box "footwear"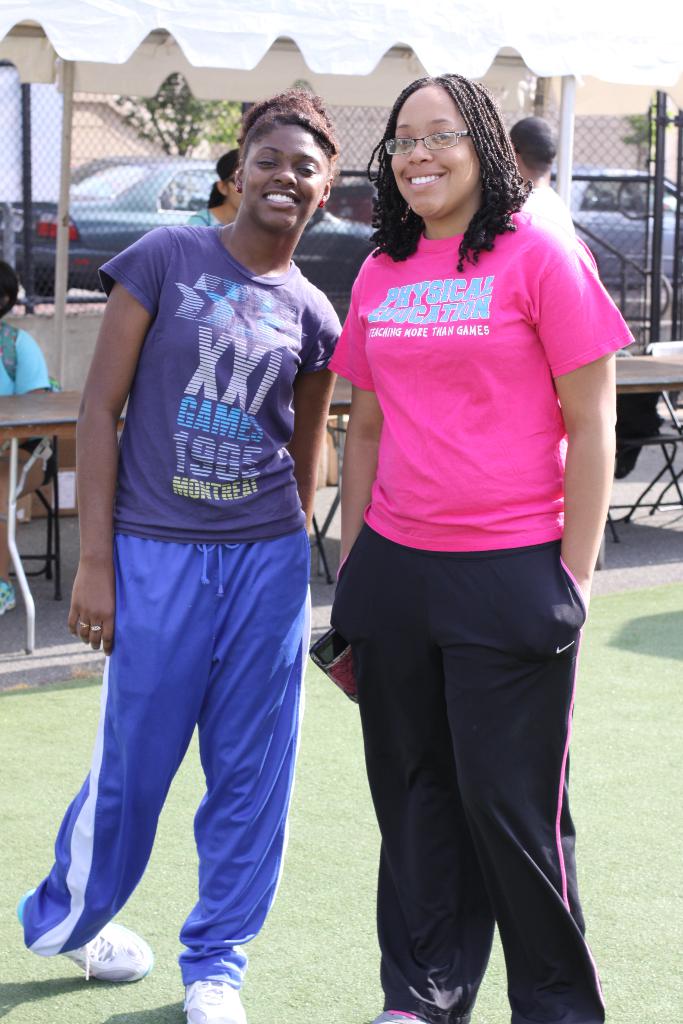
10/890/158/982
